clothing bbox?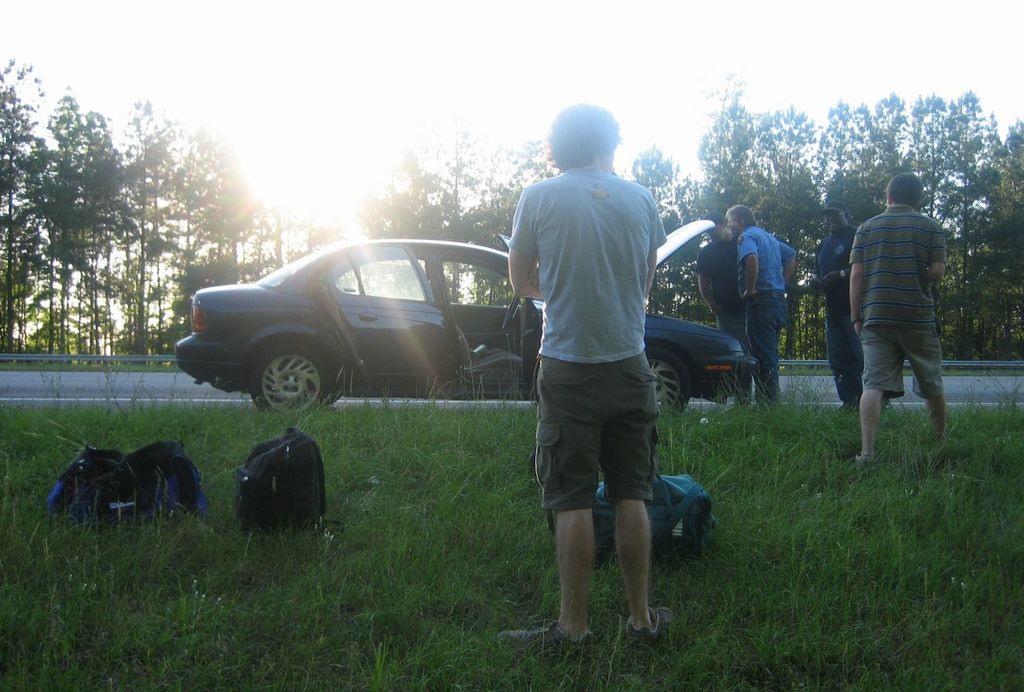
(854, 214, 950, 400)
